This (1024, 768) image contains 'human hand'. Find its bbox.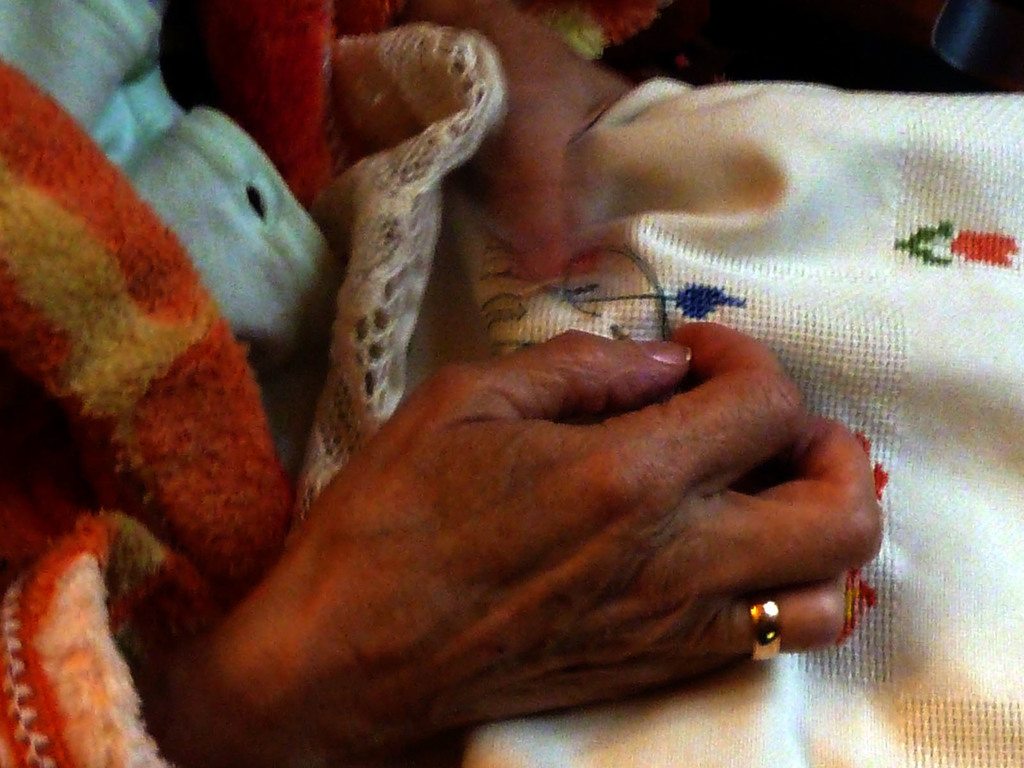
90 267 926 739.
